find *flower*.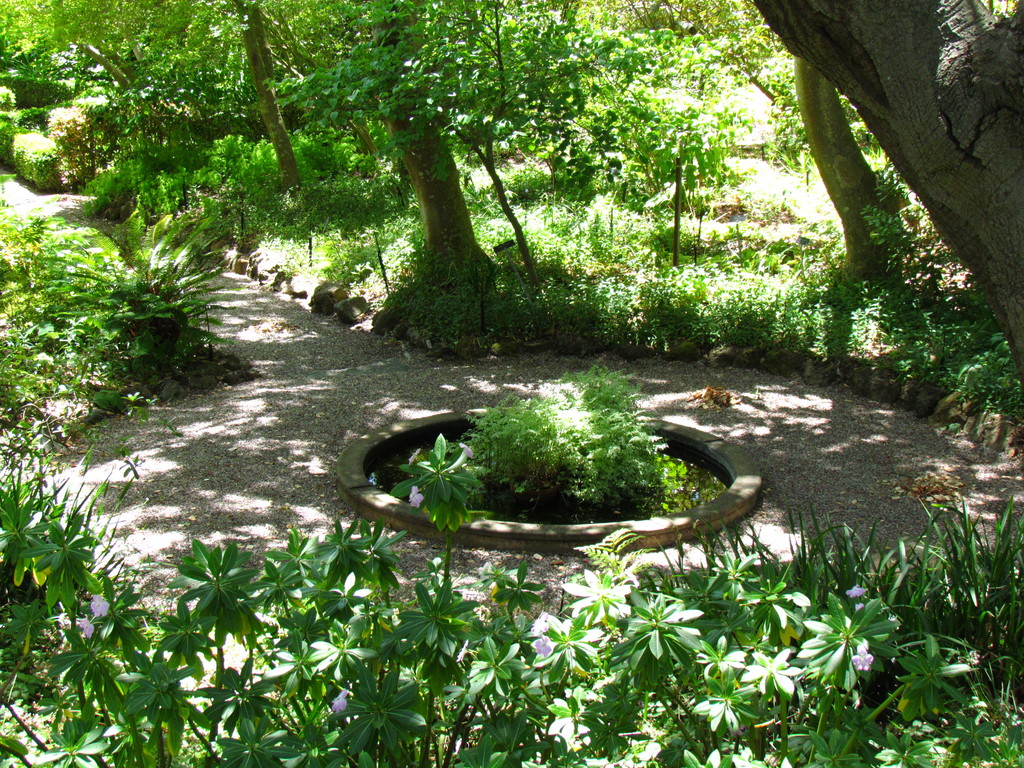
crop(845, 645, 871, 669).
